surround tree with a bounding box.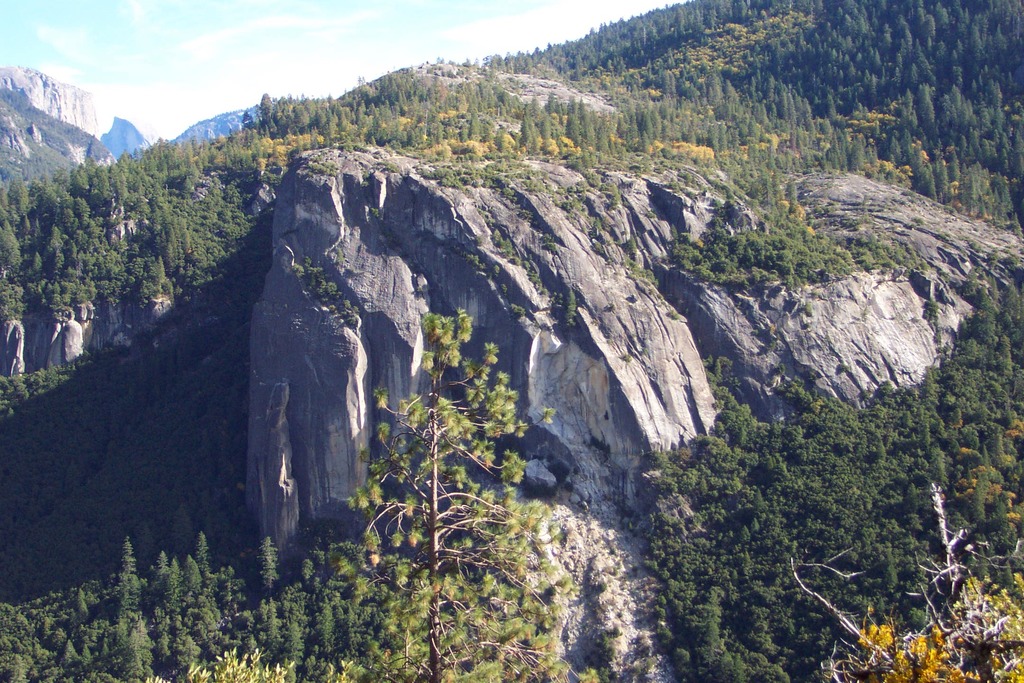
{"x1": 332, "y1": 309, "x2": 604, "y2": 682}.
